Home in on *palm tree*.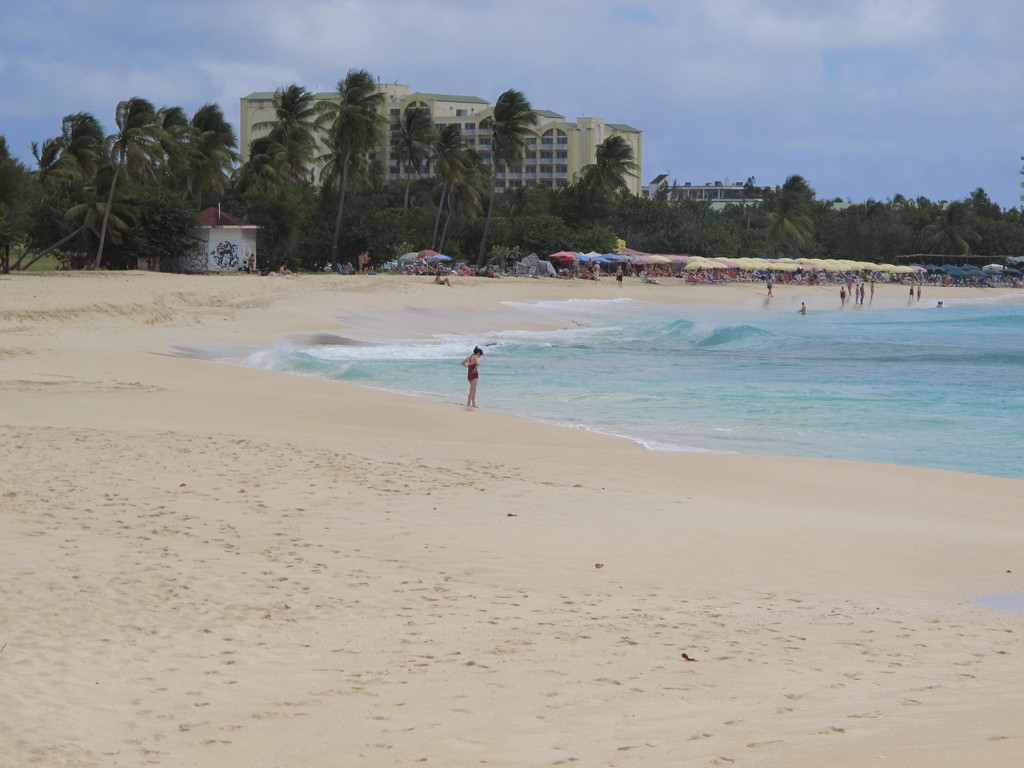
Homed in at [408, 119, 469, 255].
